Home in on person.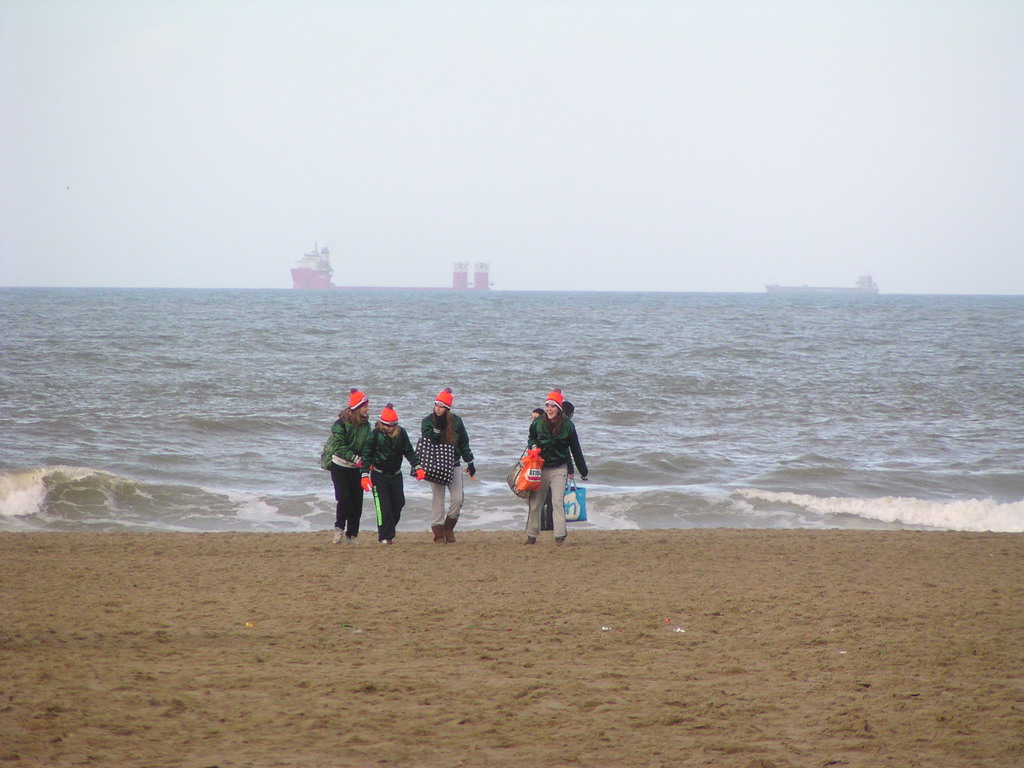
Homed in at (529, 407, 546, 531).
